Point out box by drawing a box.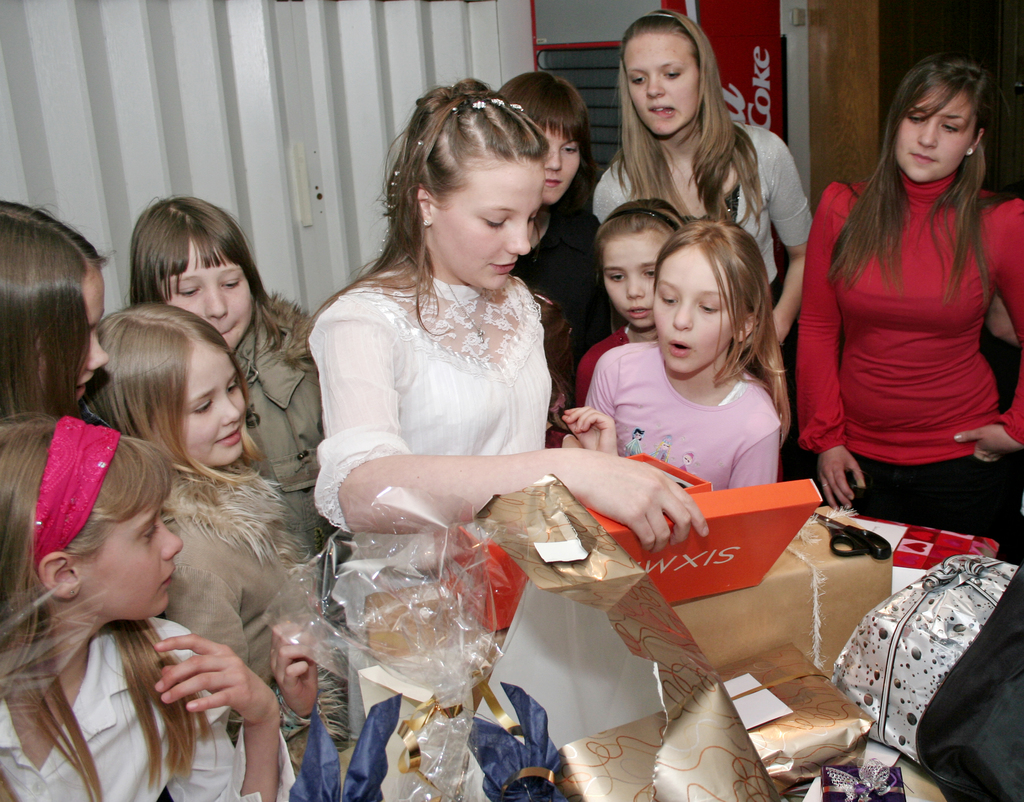
locate(443, 452, 825, 629).
